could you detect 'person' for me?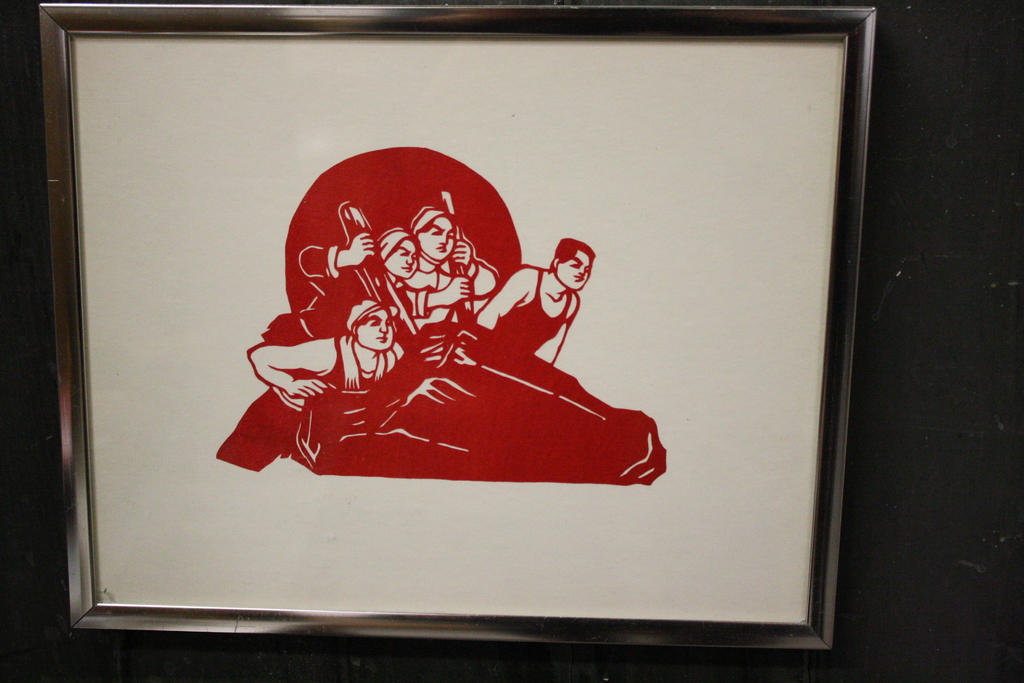
Detection result: box=[299, 226, 420, 337].
